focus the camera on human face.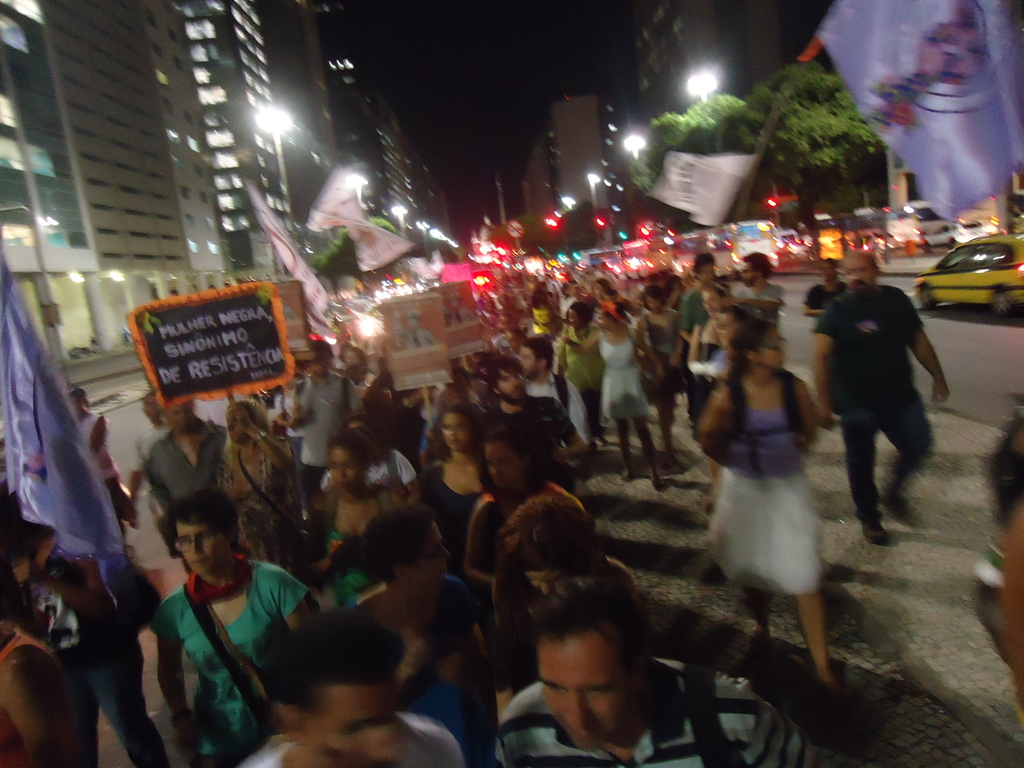
Focus region: [443,408,474,450].
